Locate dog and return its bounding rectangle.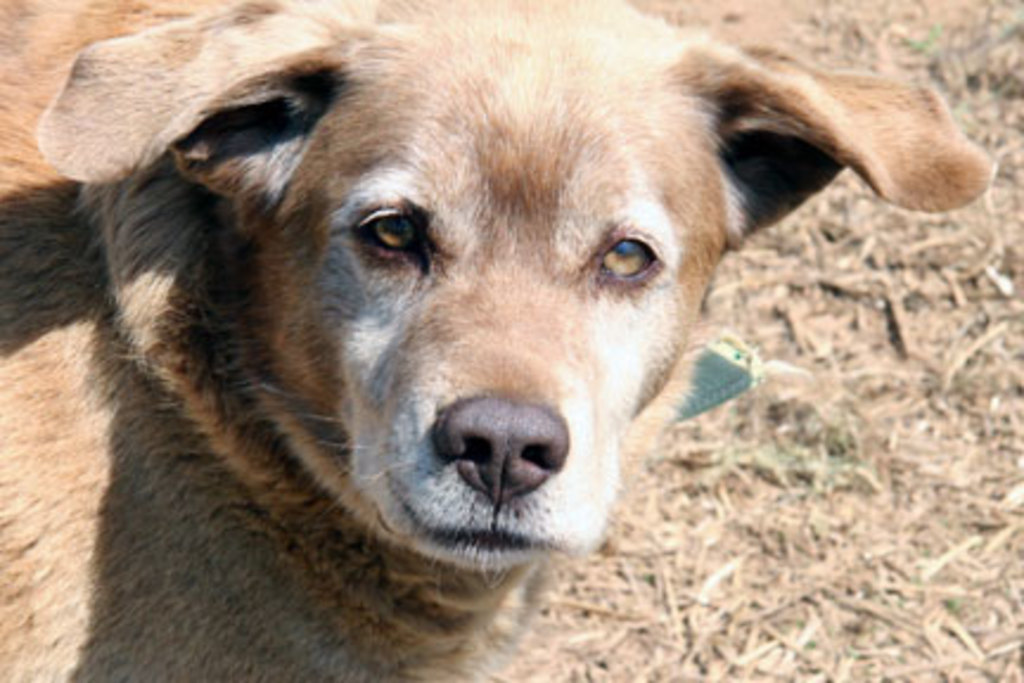
(0,0,996,681).
